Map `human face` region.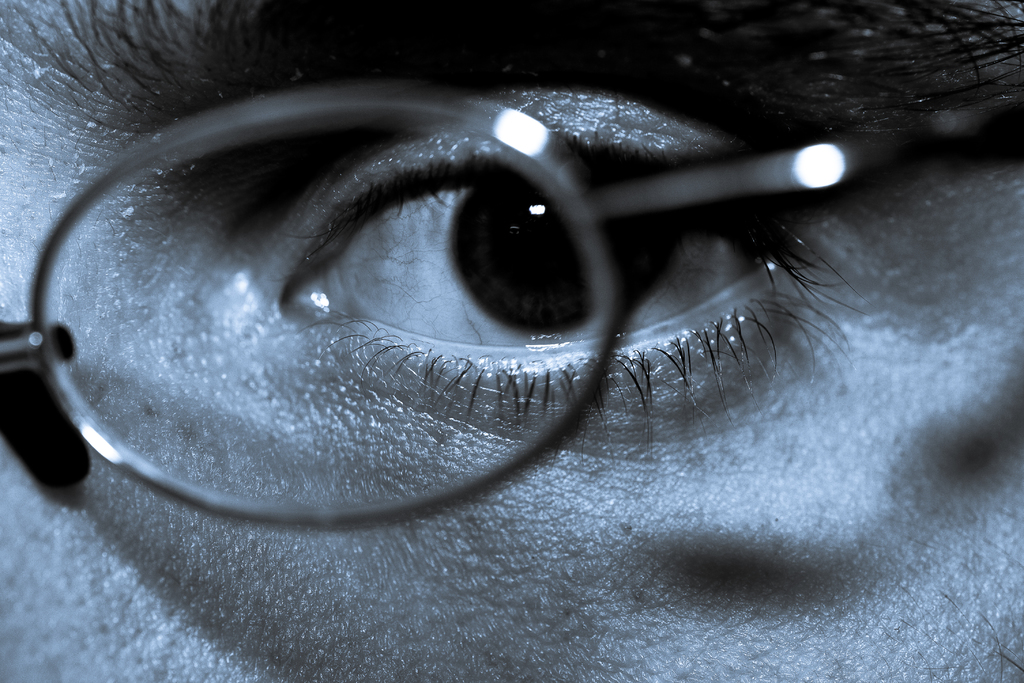
Mapped to <bbox>0, 0, 1023, 682</bbox>.
